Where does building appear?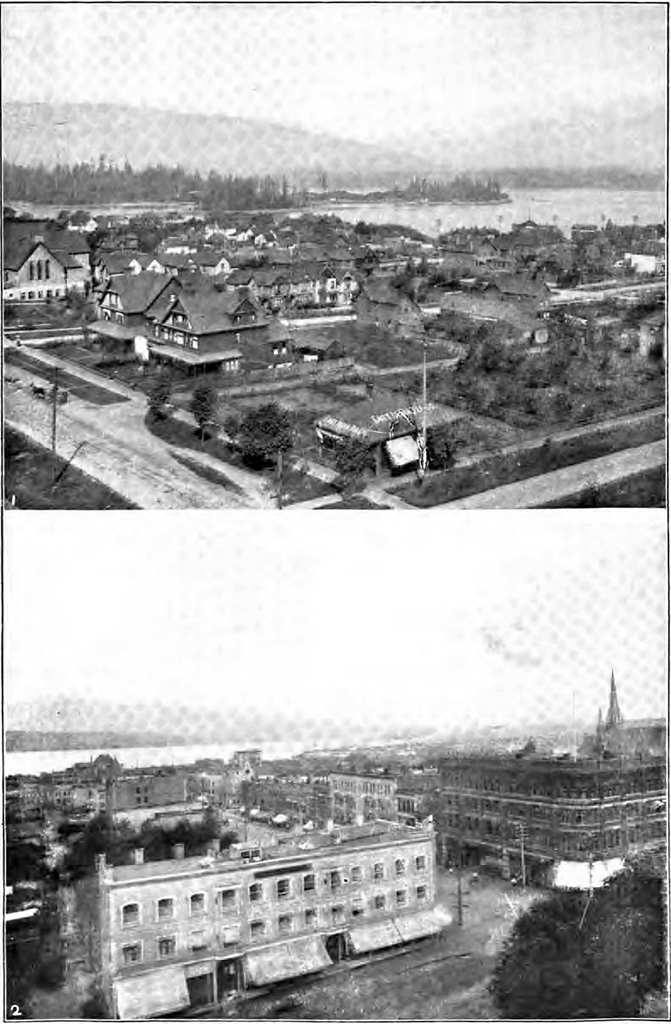
Appears at pyautogui.locateOnScreen(319, 386, 474, 464).
